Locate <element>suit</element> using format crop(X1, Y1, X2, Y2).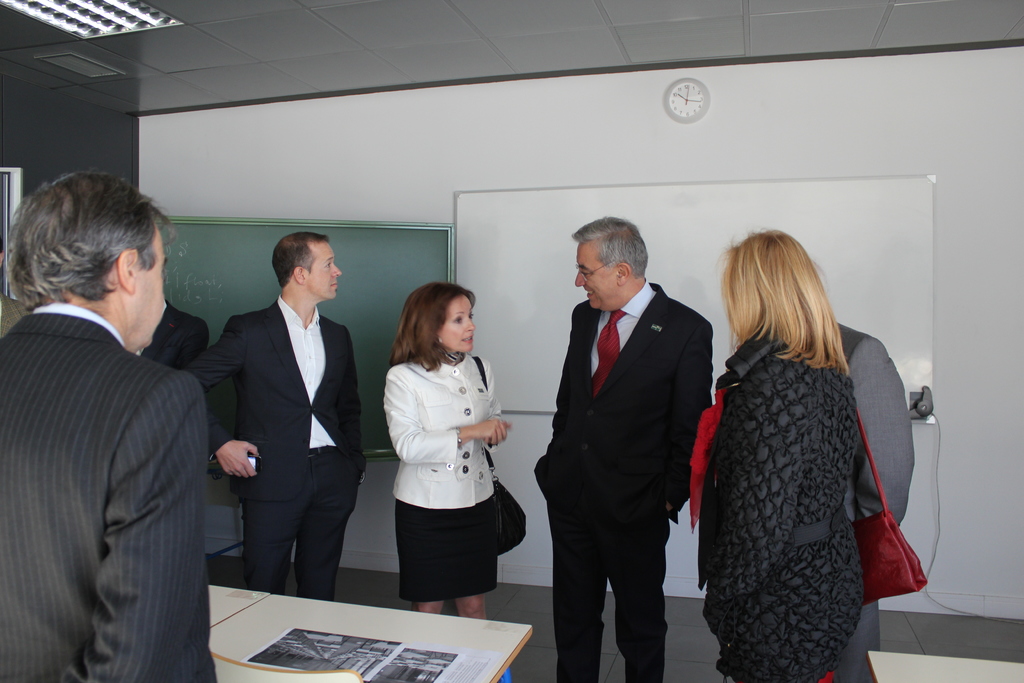
crop(205, 233, 379, 614).
